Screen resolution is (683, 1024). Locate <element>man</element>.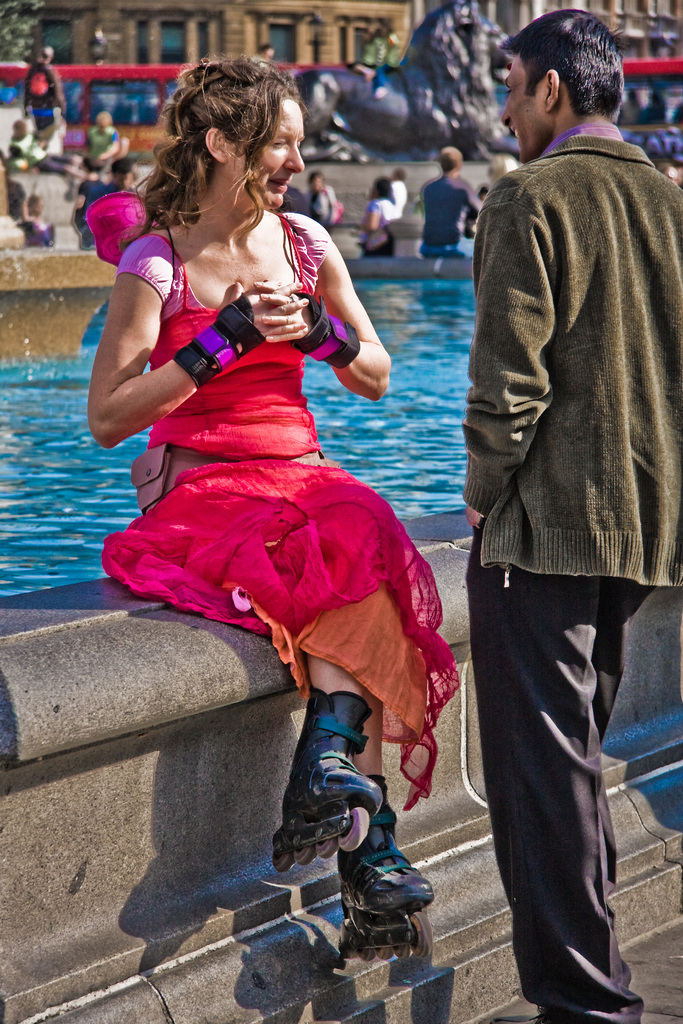
[x1=245, y1=42, x2=273, y2=68].
